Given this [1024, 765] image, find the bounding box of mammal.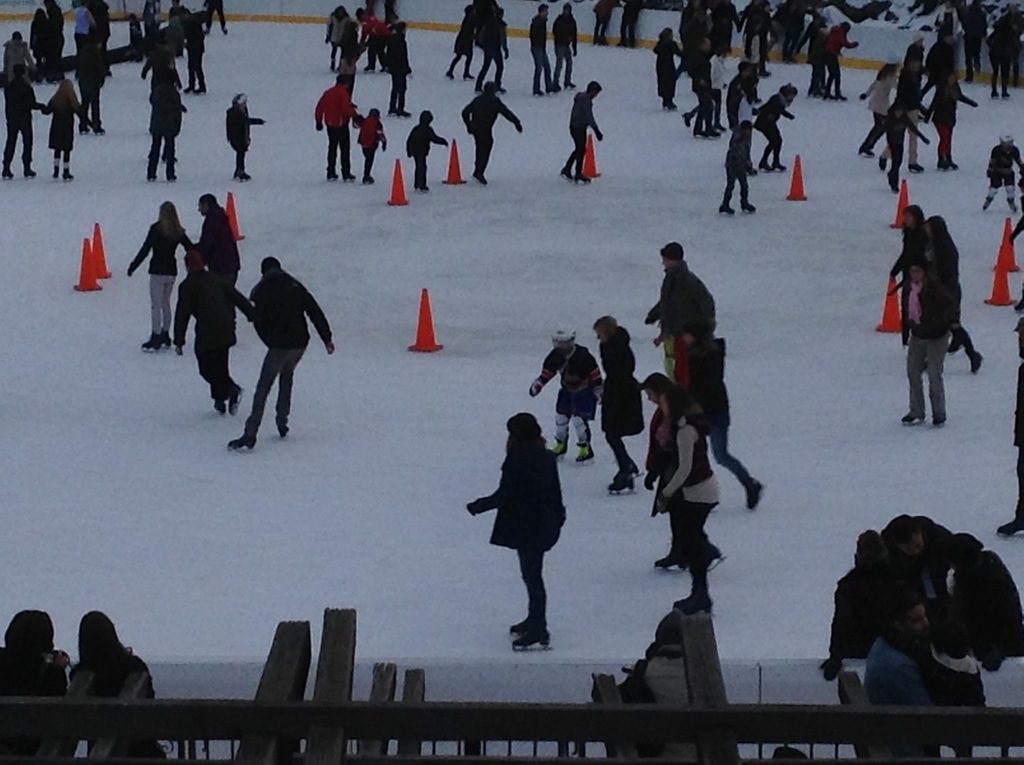
rect(879, 55, 926, 173).
